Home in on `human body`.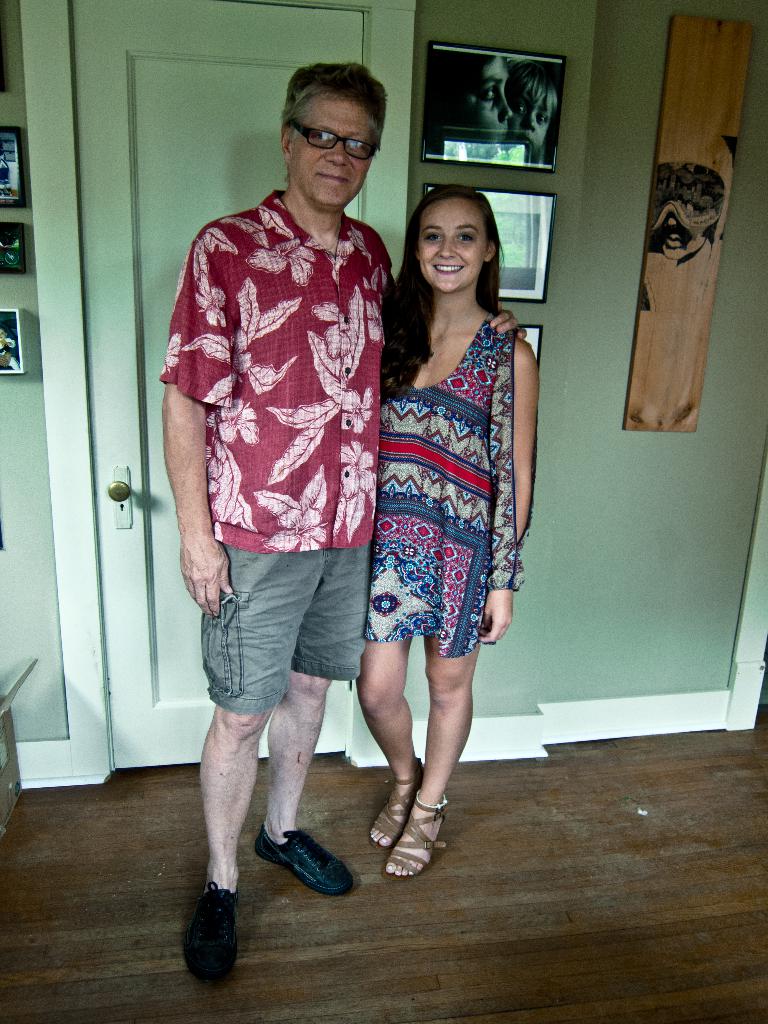
Homed in at bbox=[156, 186, 527, 986].
